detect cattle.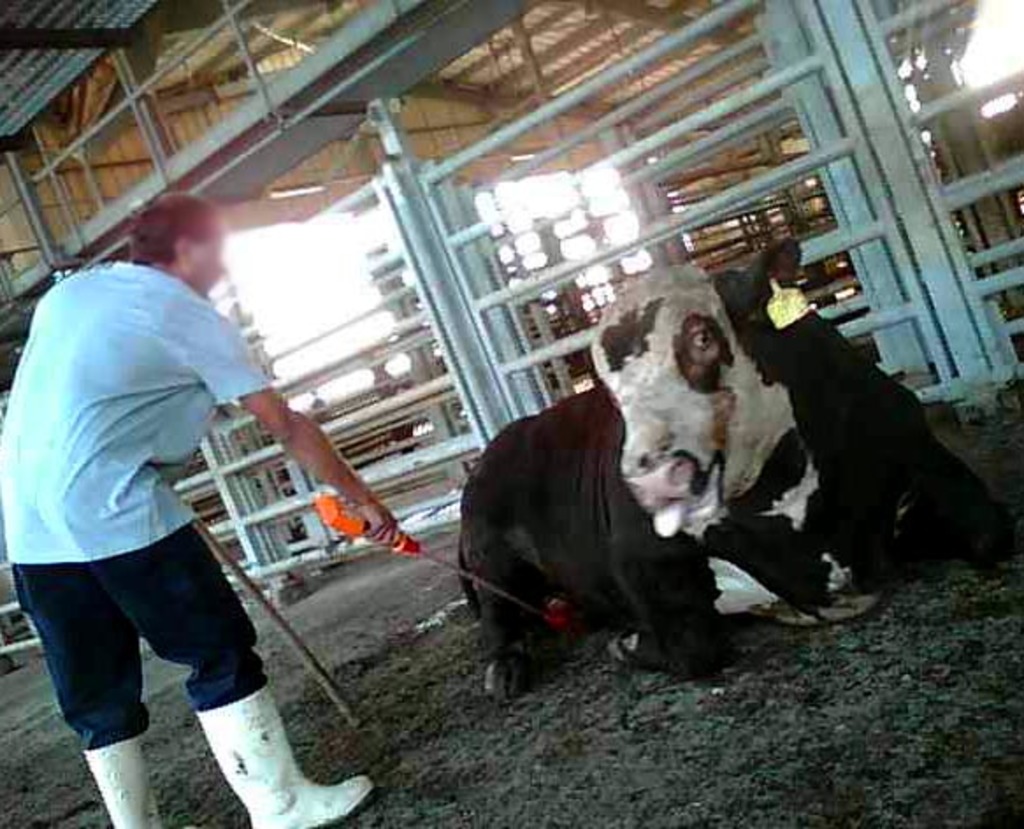
Detected at [x1=432, y1=269, x2=957, y2=678].
